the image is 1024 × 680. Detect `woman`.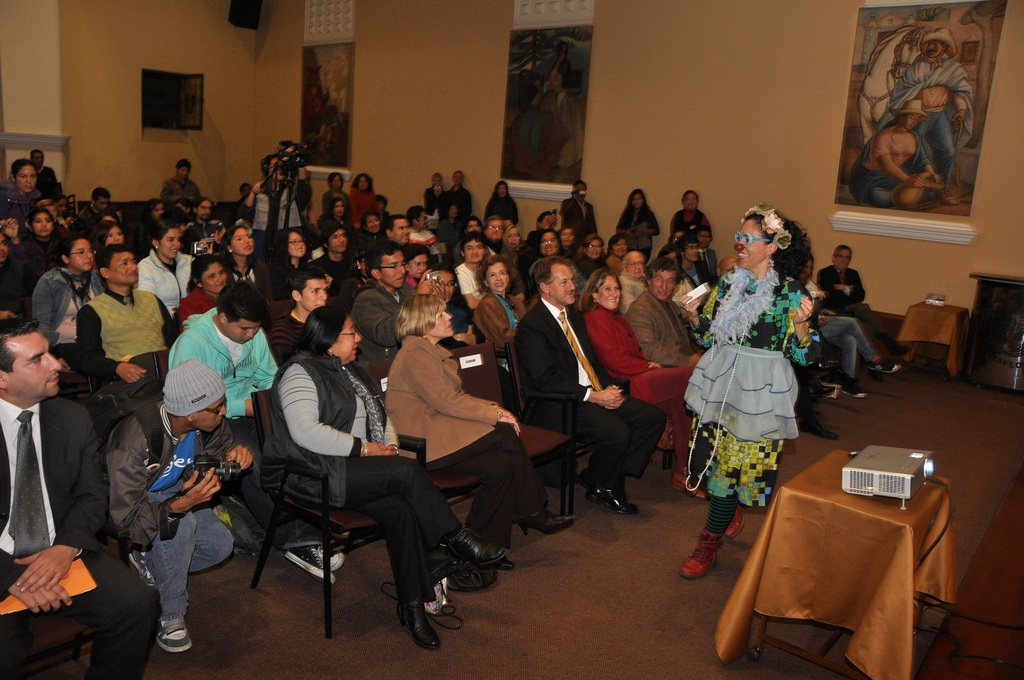
Detection: bbox=(220, 227, 275, 309).
